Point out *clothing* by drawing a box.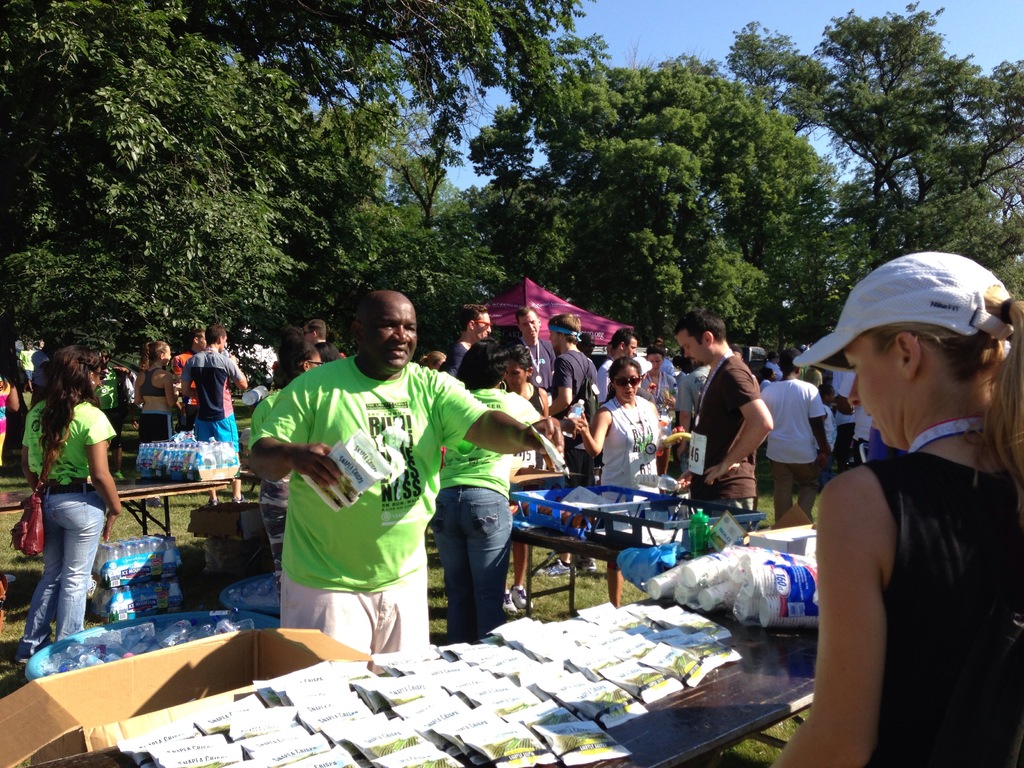
x1=19, y1=397, x2=116, y2=644.
